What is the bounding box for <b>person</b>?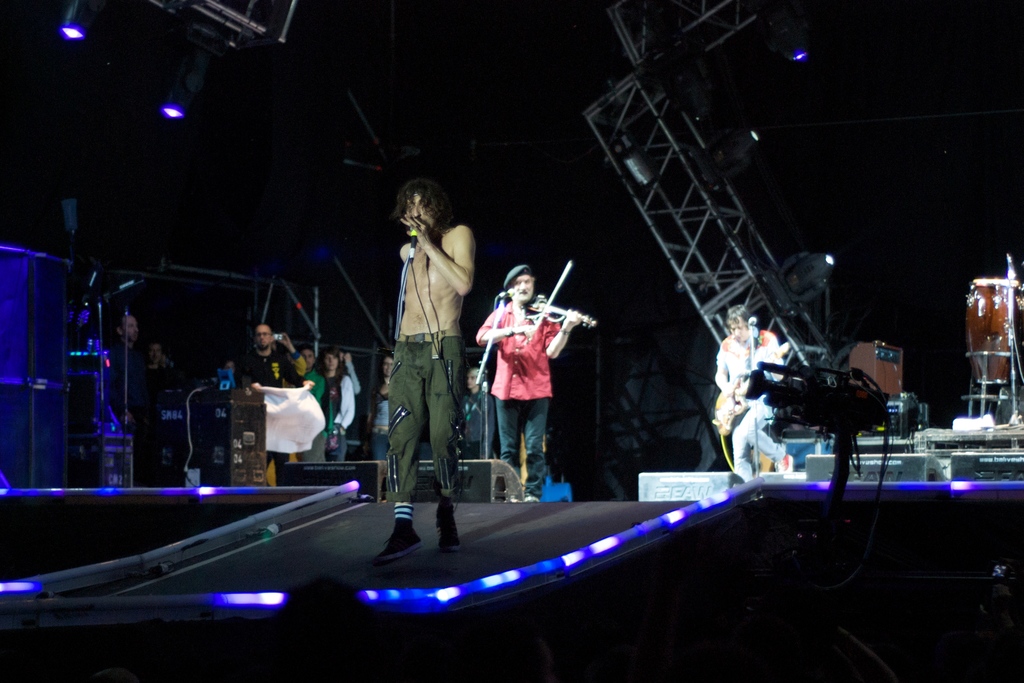
322:346:356:460.
